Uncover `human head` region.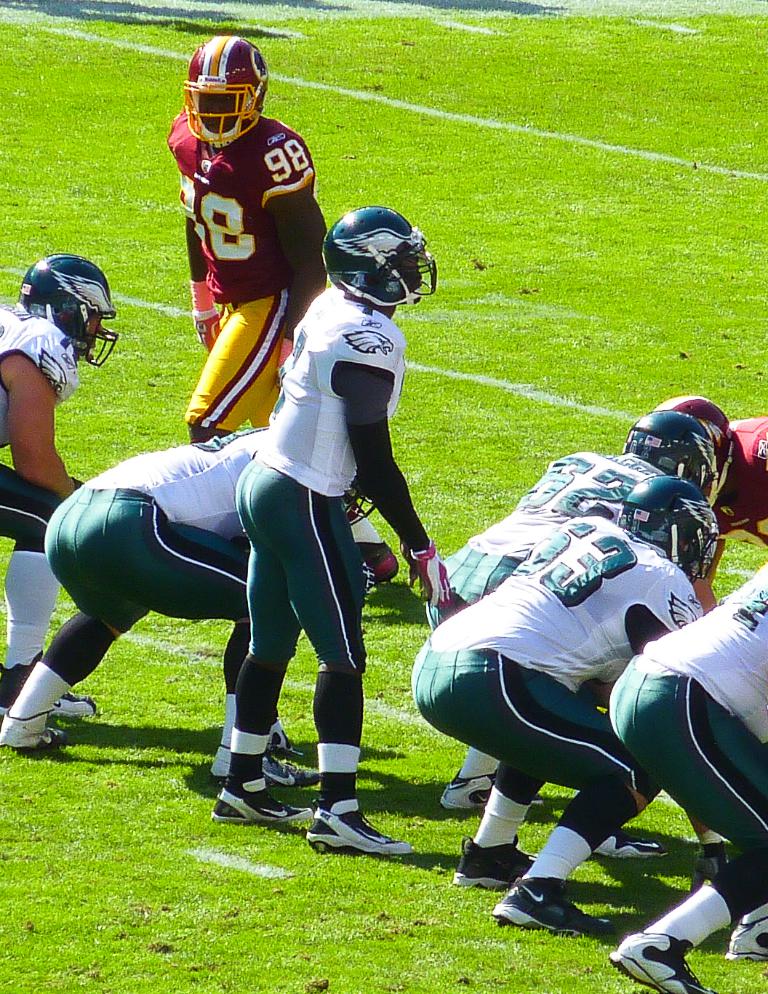
Uncovered: [x1=17, y1=245, x2=103, y2=363].
